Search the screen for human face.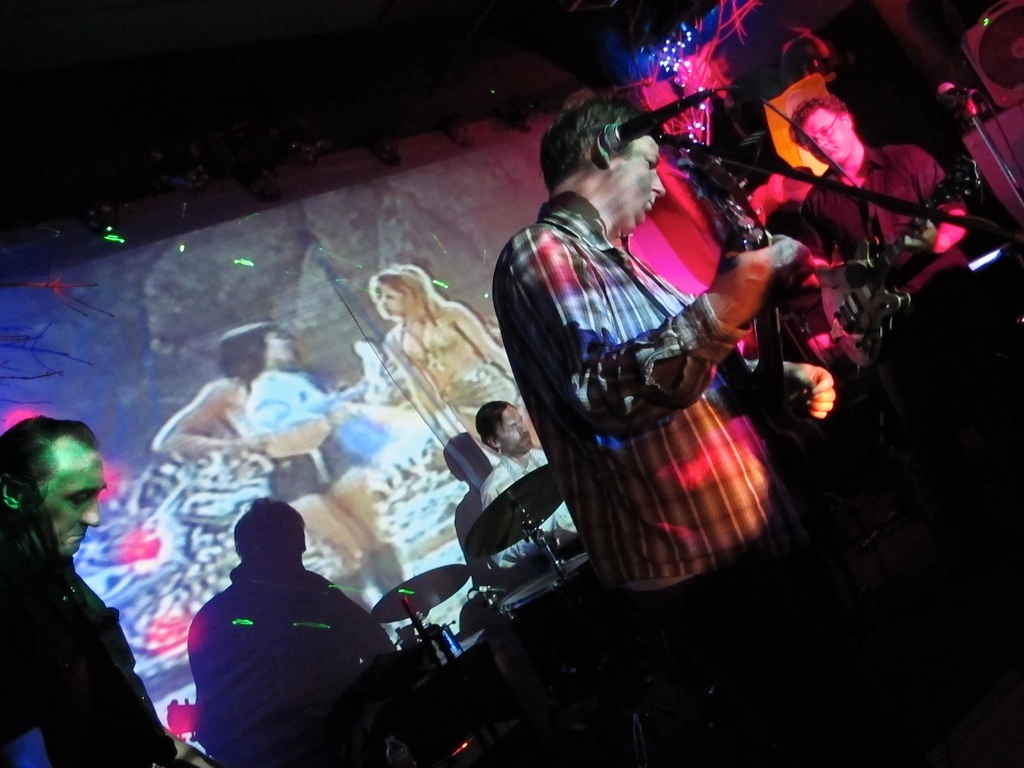
Found at detection(801, 103, 851, 163).
